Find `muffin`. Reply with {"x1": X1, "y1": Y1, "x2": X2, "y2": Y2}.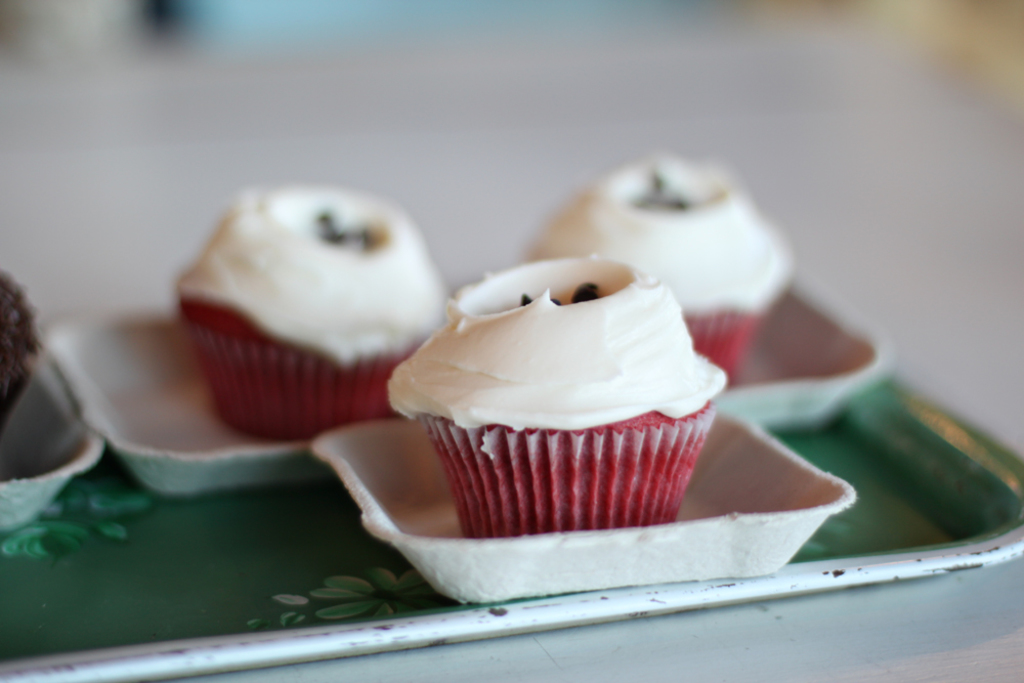
{"x1": 0, "y1": 265, "x2": 42, "y2": 437}.
